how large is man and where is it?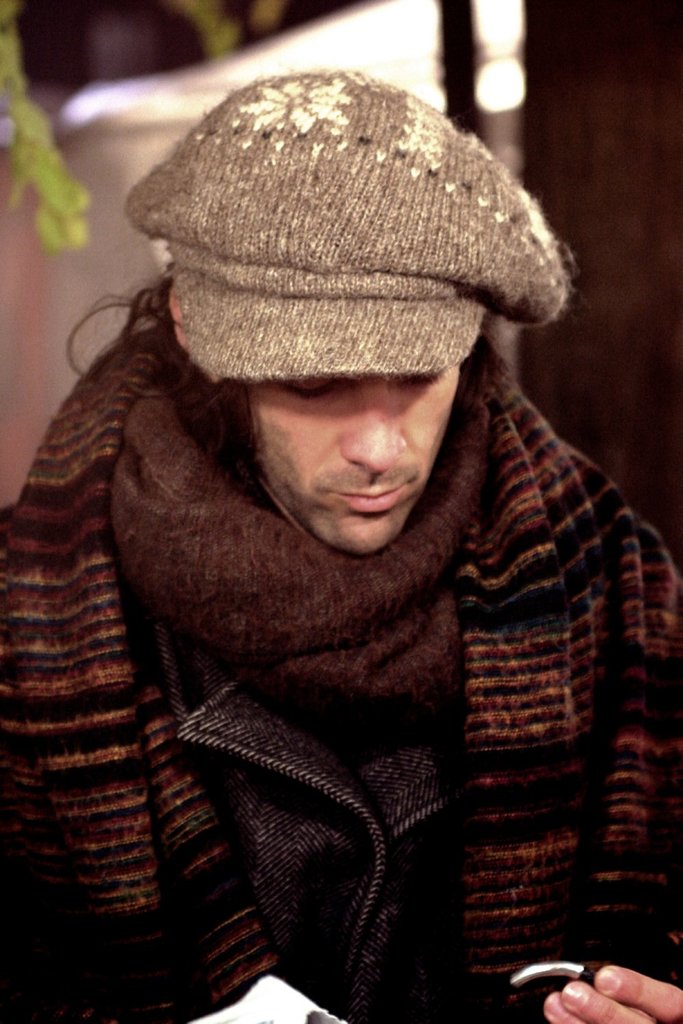
Bounding box: region(0, 65, 682, 1009).
